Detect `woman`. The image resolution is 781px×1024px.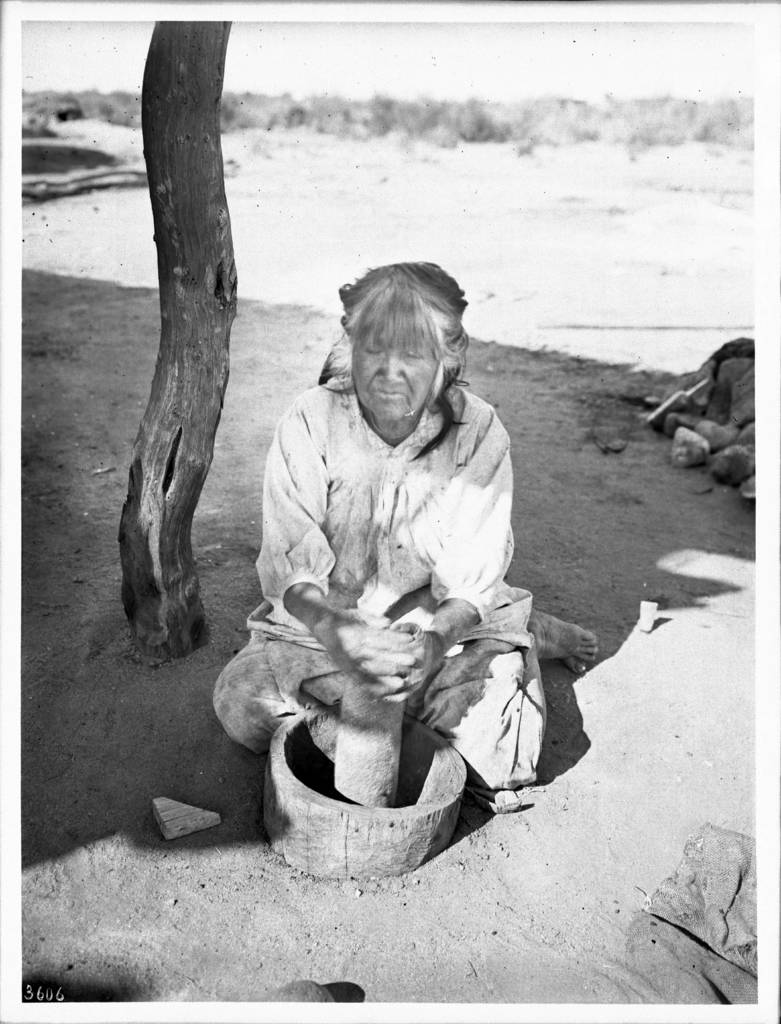
215, 264, 598, 783.
